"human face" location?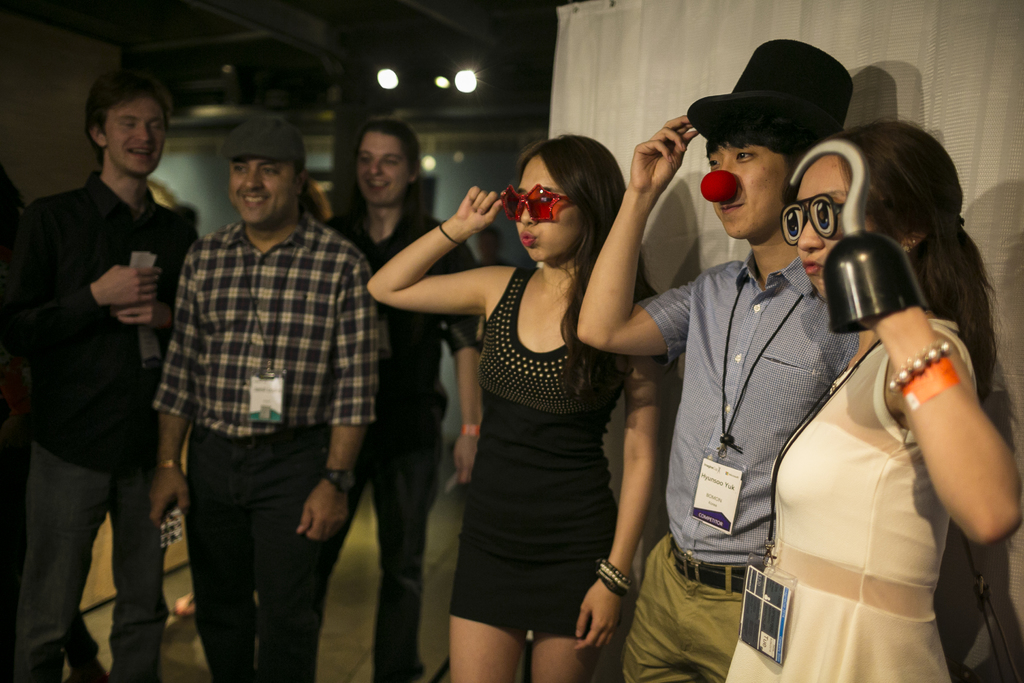
x1=795, y1=158, x2=871, y2=298
